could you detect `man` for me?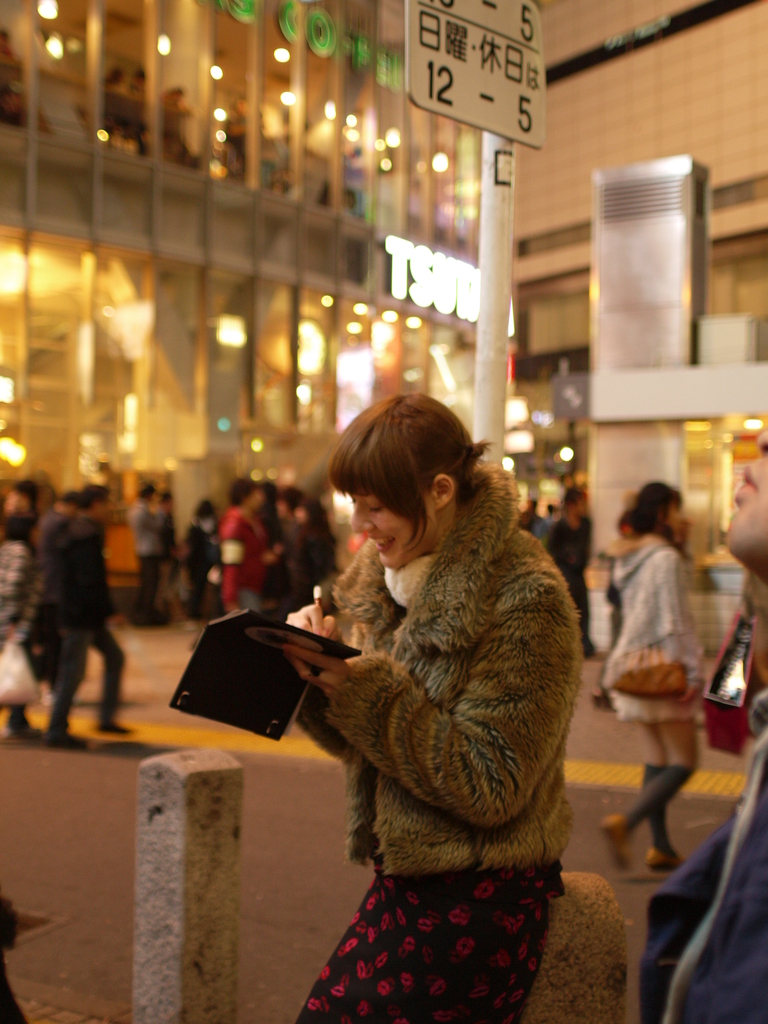
Detection result: <region>13, 472, 125, 742</region>.
